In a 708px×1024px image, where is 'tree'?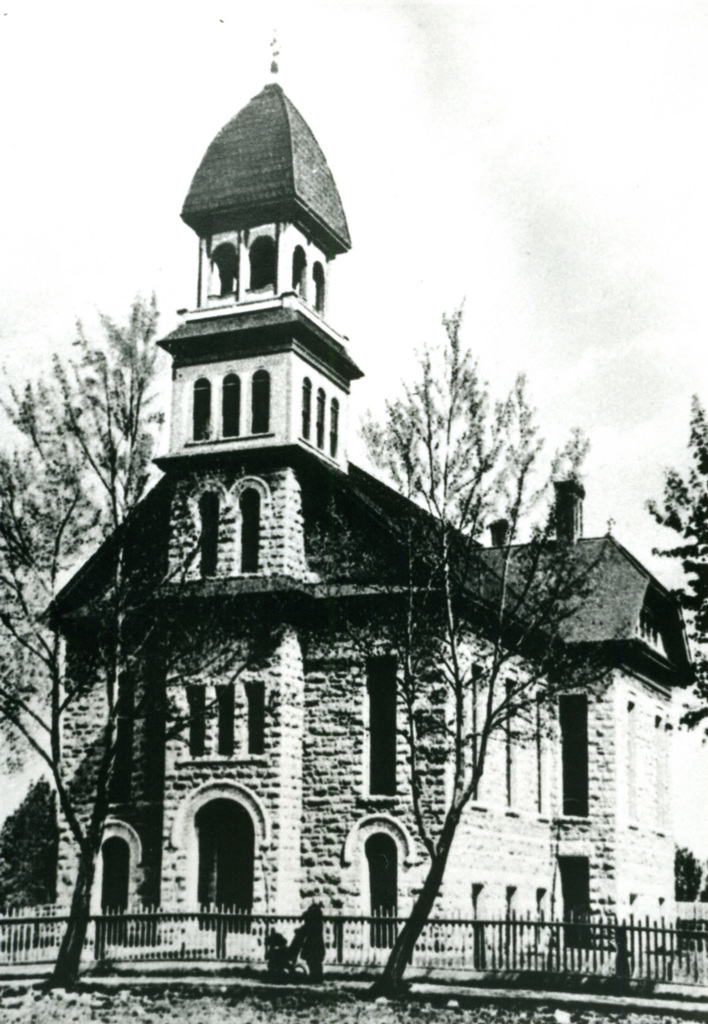
[0, 286, 283, 994].
